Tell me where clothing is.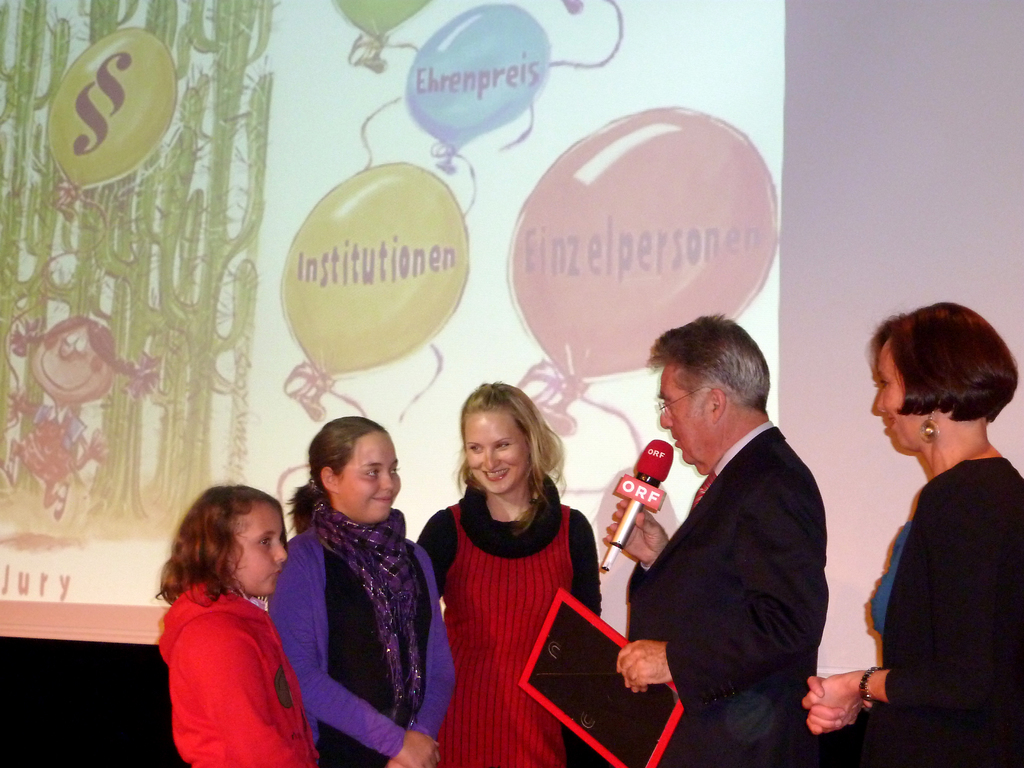
clothing is at {"x1": 867, "y1": 458, "x2": 1023, "y2": 759}.
